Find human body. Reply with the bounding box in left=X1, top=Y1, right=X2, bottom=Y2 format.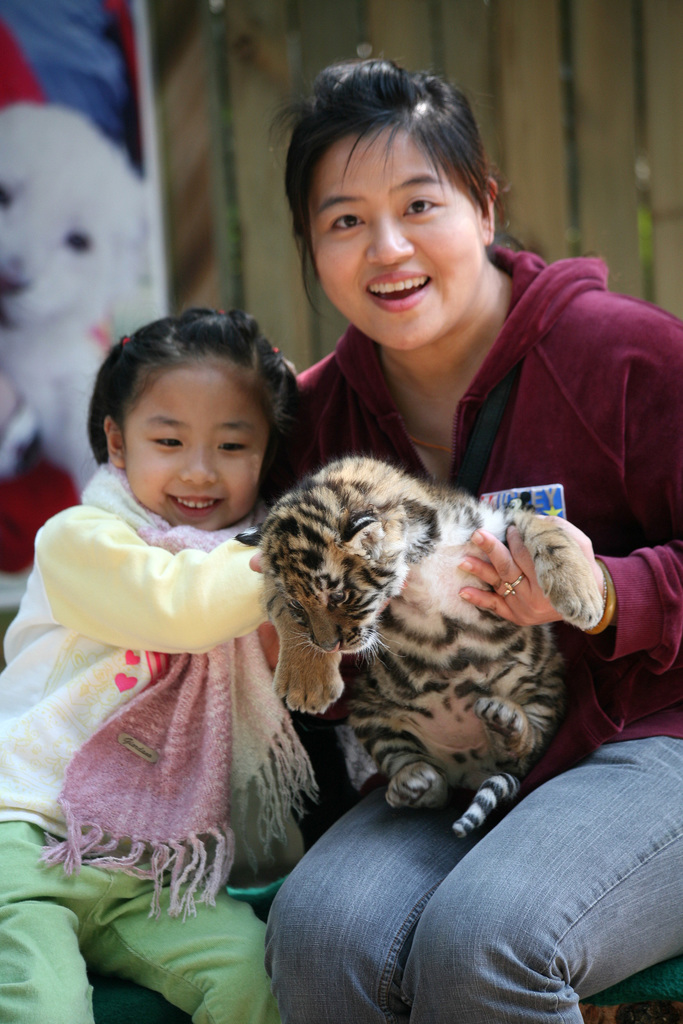
left=258, top=58, right=682, bottom=1023.
